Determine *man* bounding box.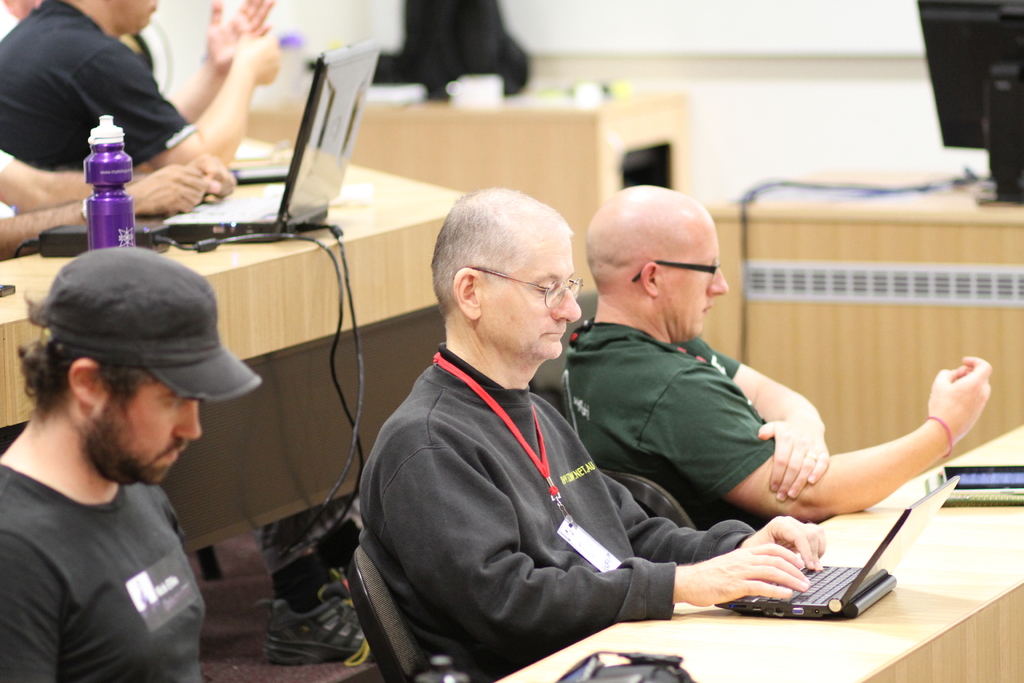
Determined: <region>0, 249, 204, 682</region>.
